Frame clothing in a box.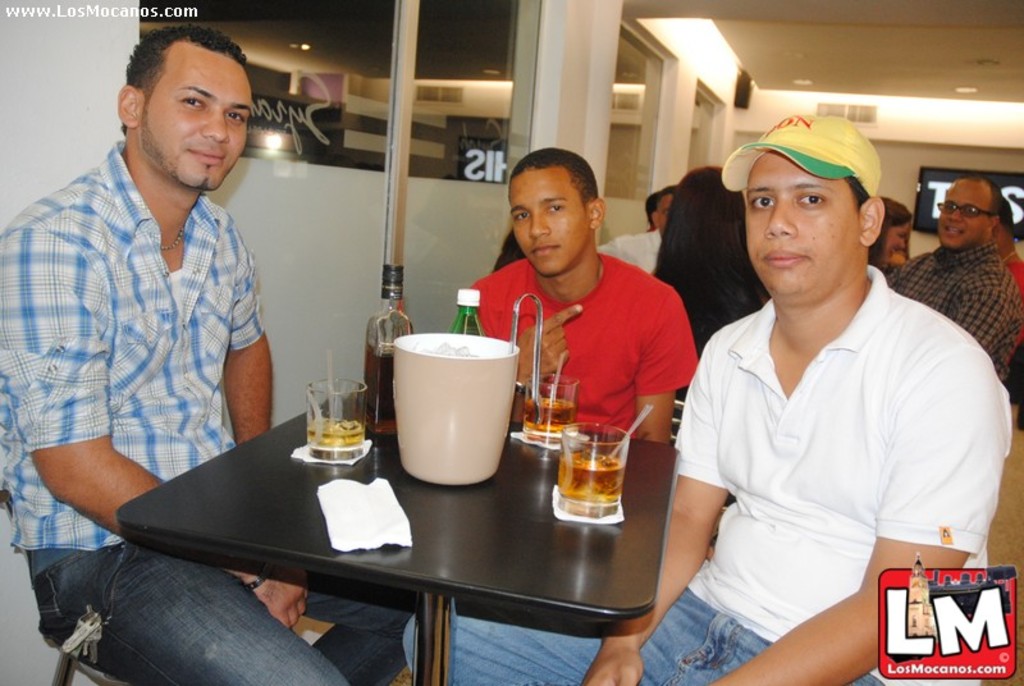
<bbox>666, 262, 1018, 685</bbox>.
